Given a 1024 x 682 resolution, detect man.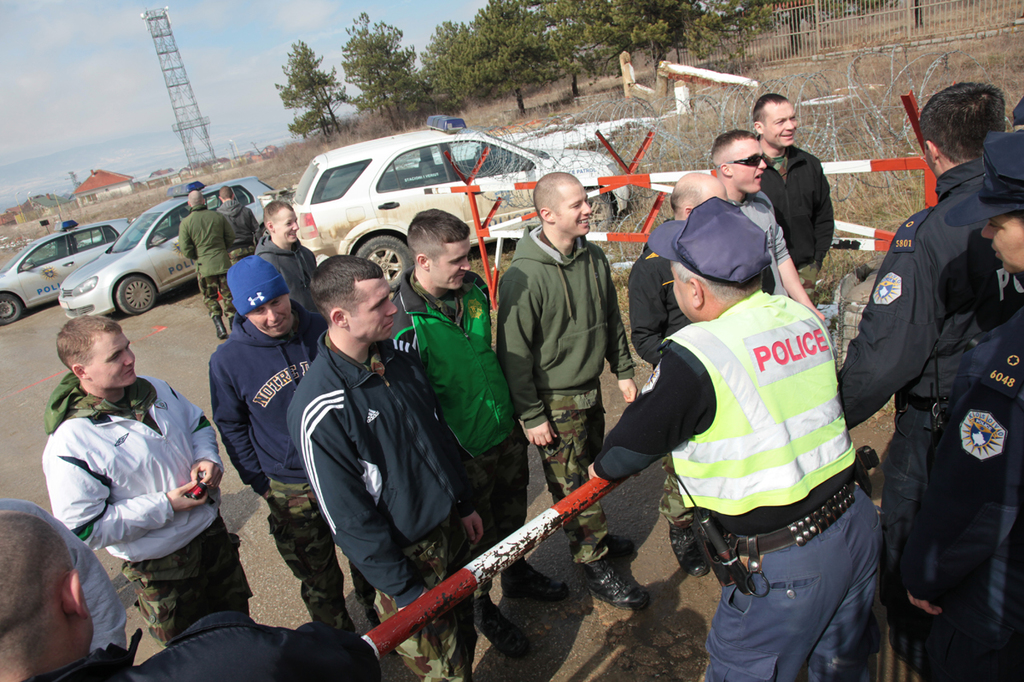
Rect(386, 209, 571, 661).
